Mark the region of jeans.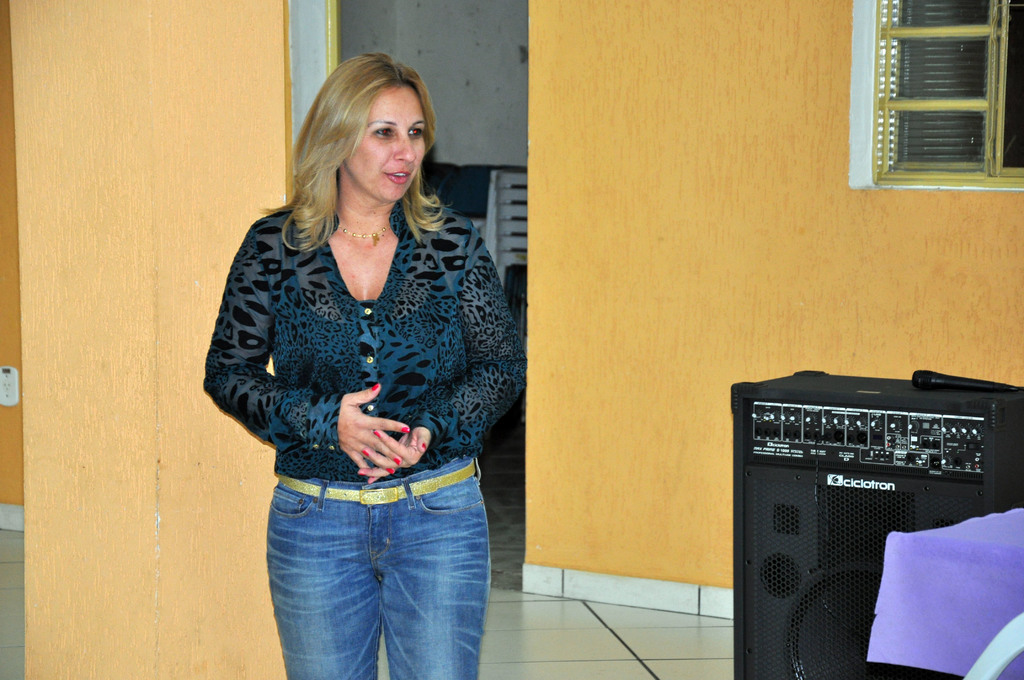
Region: bbox=[268, 457, 489, 679].
